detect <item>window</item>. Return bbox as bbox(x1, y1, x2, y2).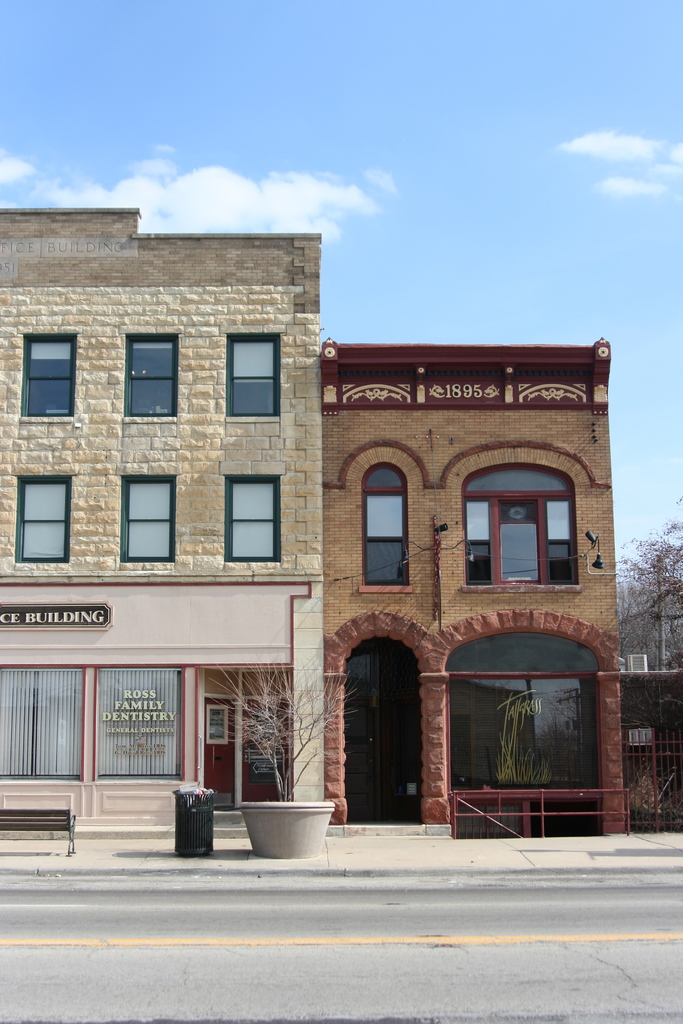
bbox(118, 332, 179, 415).
